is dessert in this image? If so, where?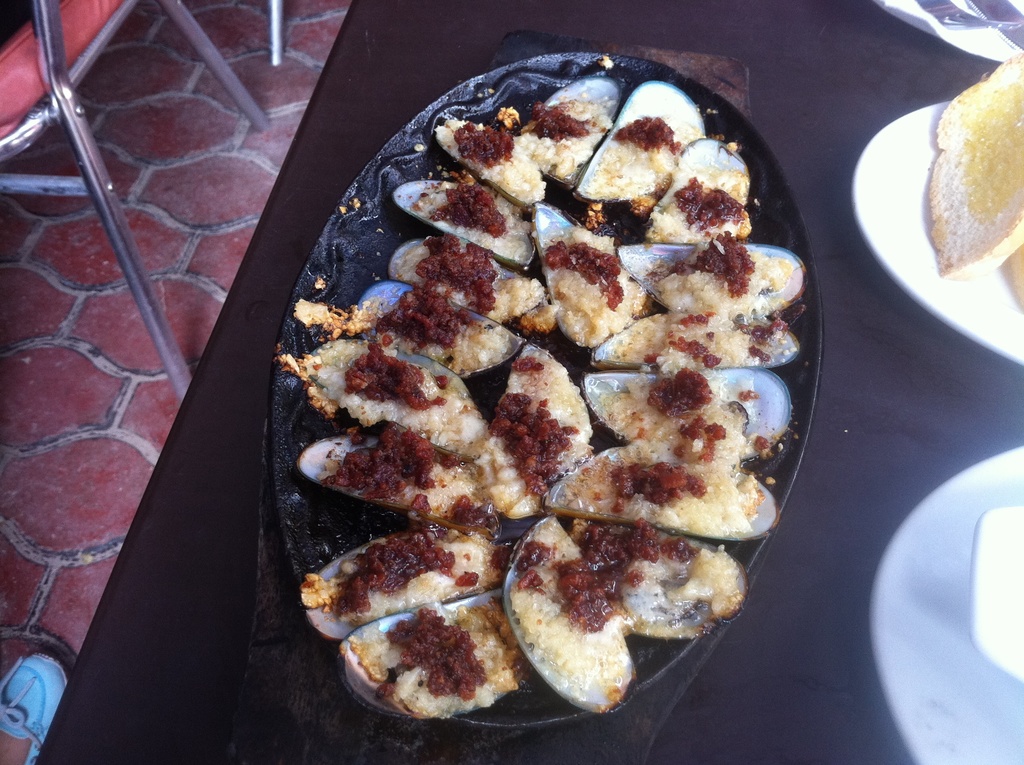
Yes, at <region>499, 515, 639, 712</region>.
